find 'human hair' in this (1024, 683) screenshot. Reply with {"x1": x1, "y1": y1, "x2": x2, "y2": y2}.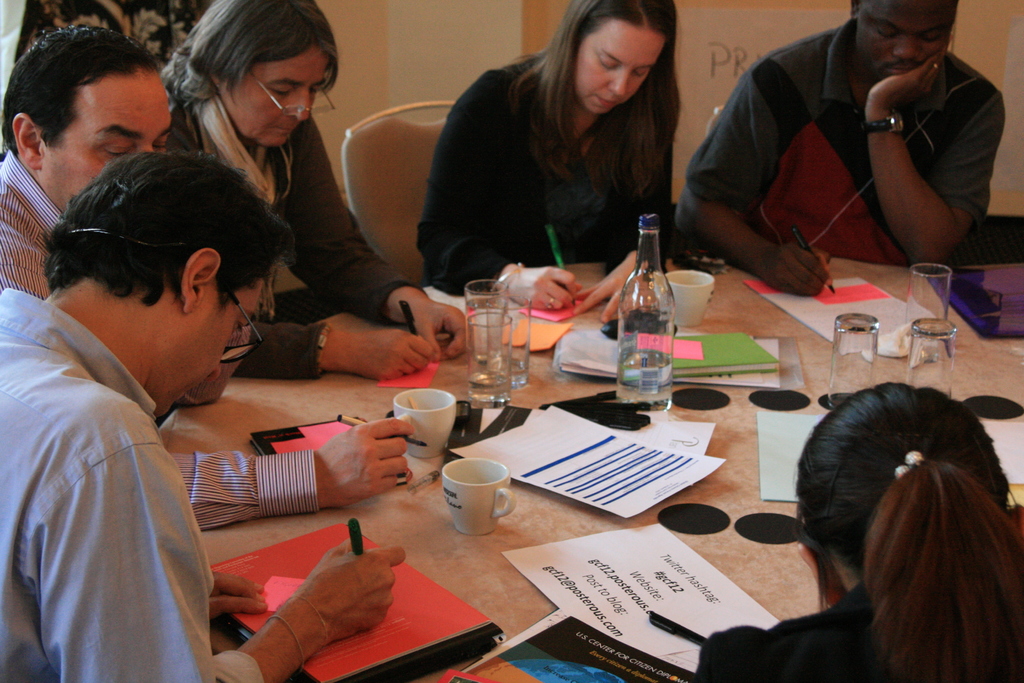
{"x1": 40, "y1": 145, "x2": 295, "y2": 299}.
